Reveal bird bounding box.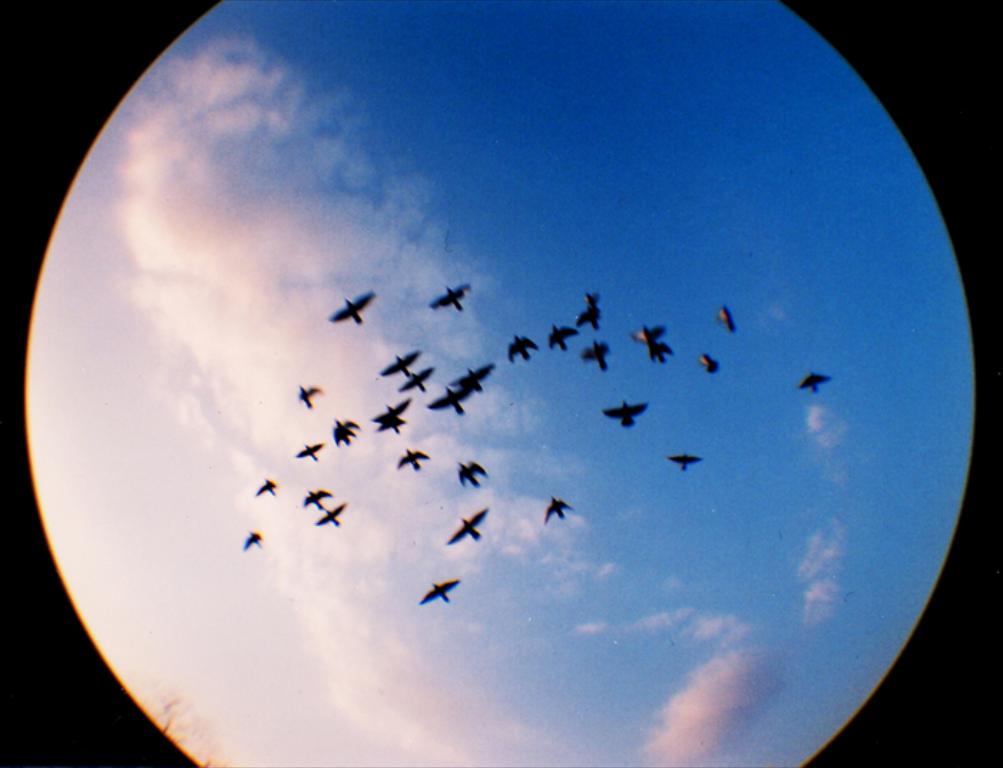
Revealed: rect(500, 331, 540, 361).
